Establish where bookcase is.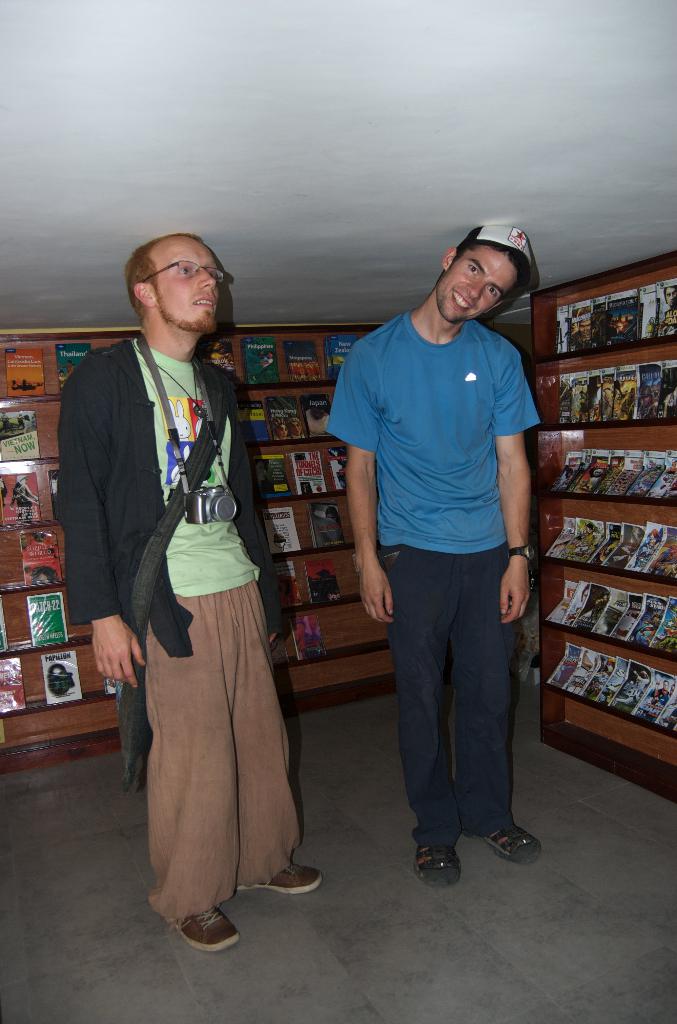
Established at 526,250,676,806.
